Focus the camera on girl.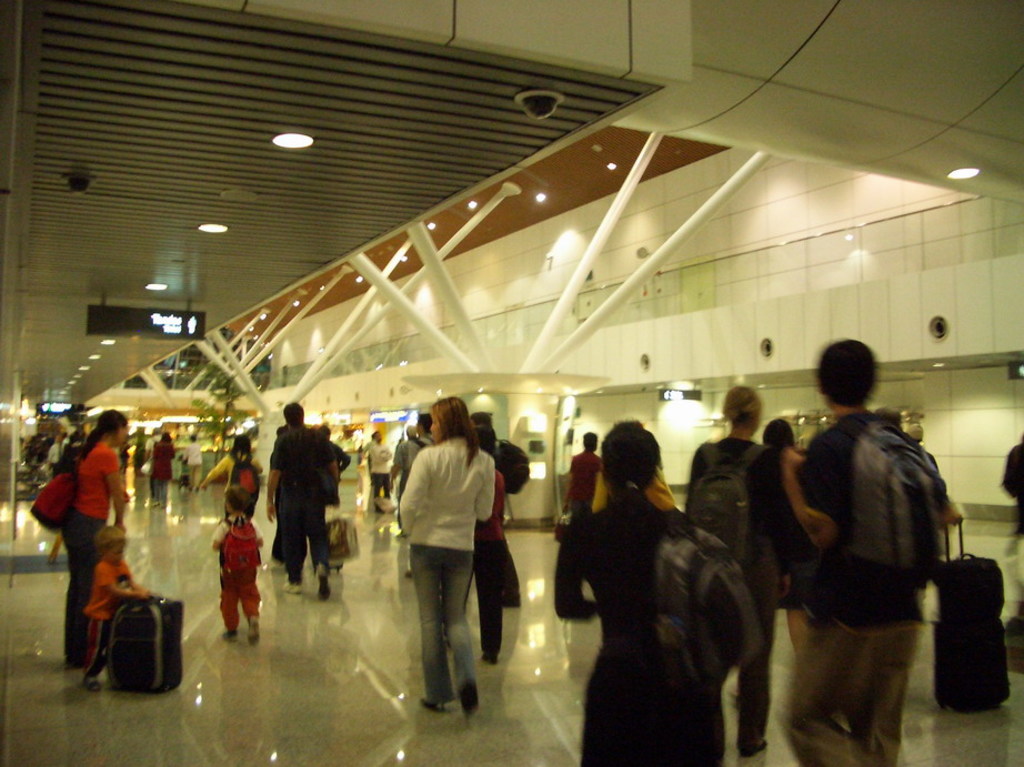
Focus region: x1=551 y1=422 x2=724 y2=766.
